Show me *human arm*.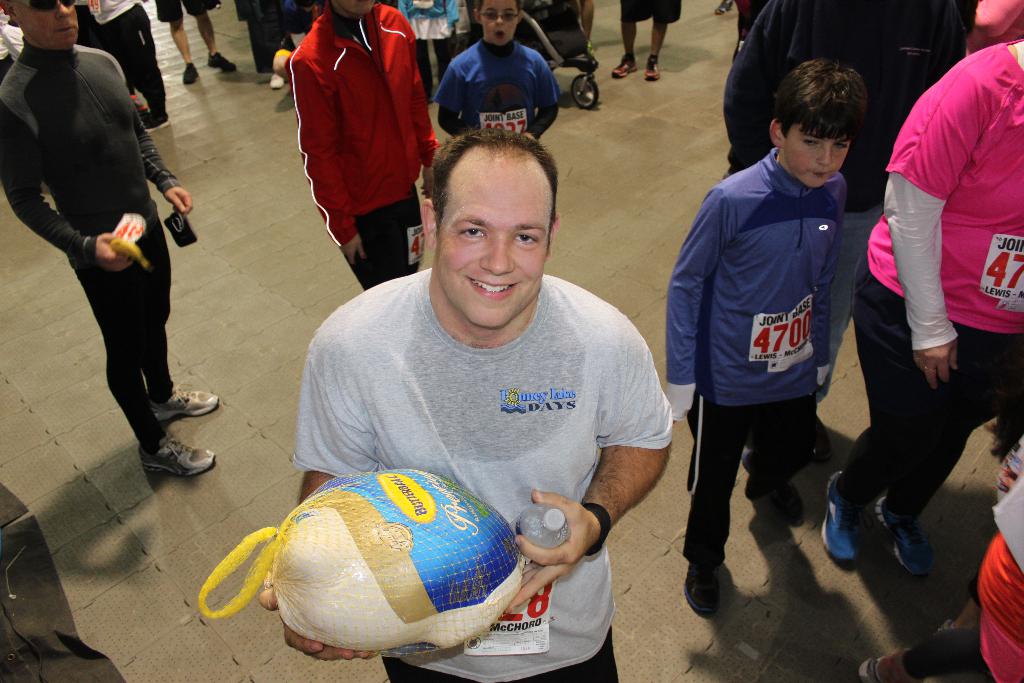
*human arm* is here: BBox(885, 79, 960, 391).
